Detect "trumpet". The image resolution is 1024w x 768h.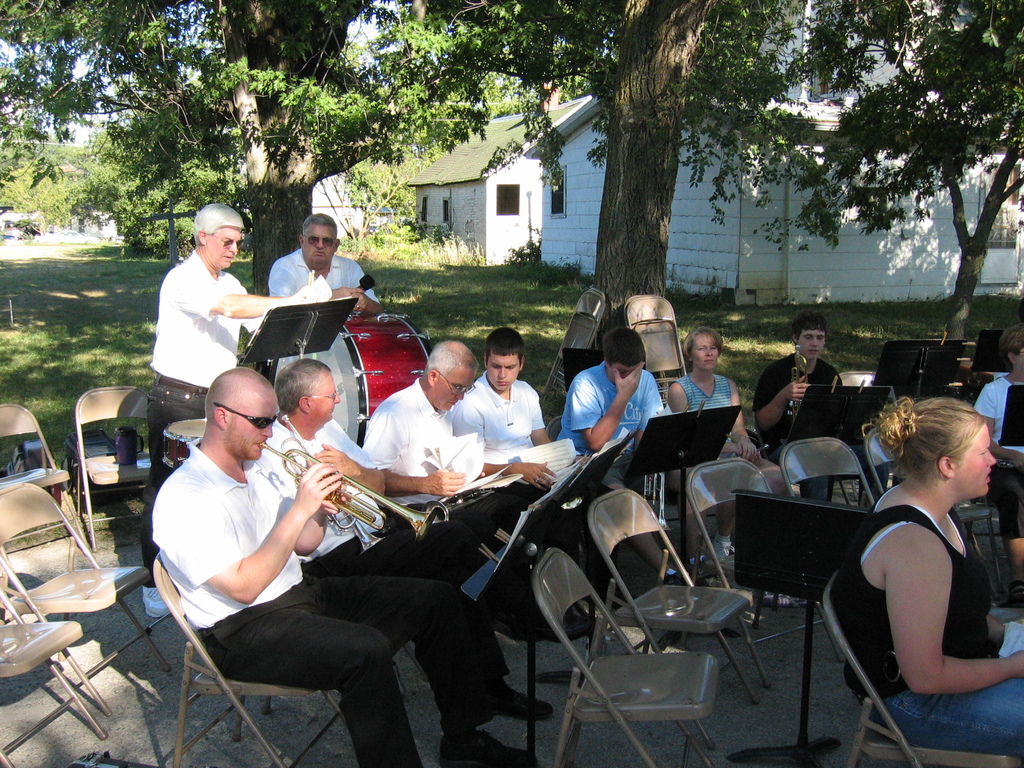
<region>787, 348, 808, 423</region>.
